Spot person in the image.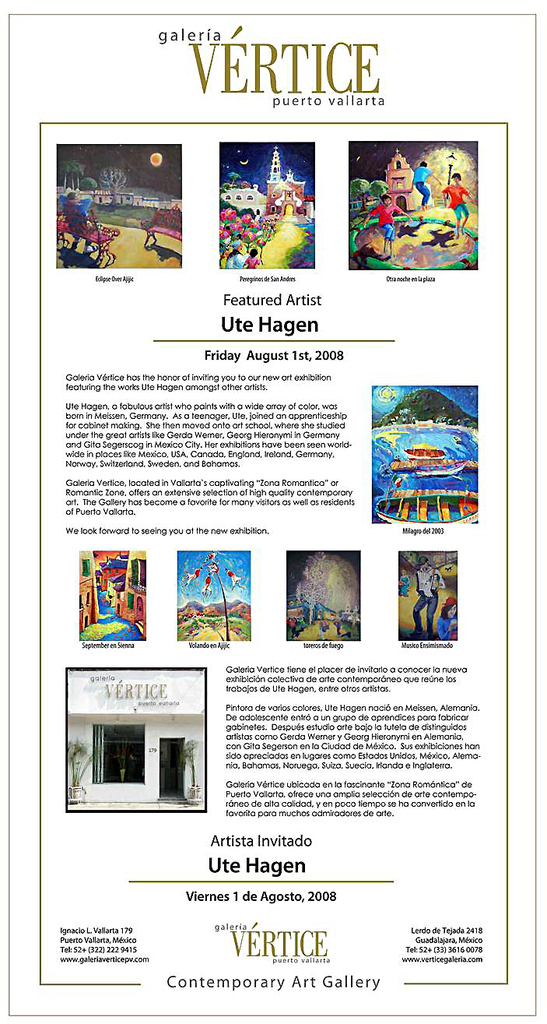
person found at (182,568,199,586).
